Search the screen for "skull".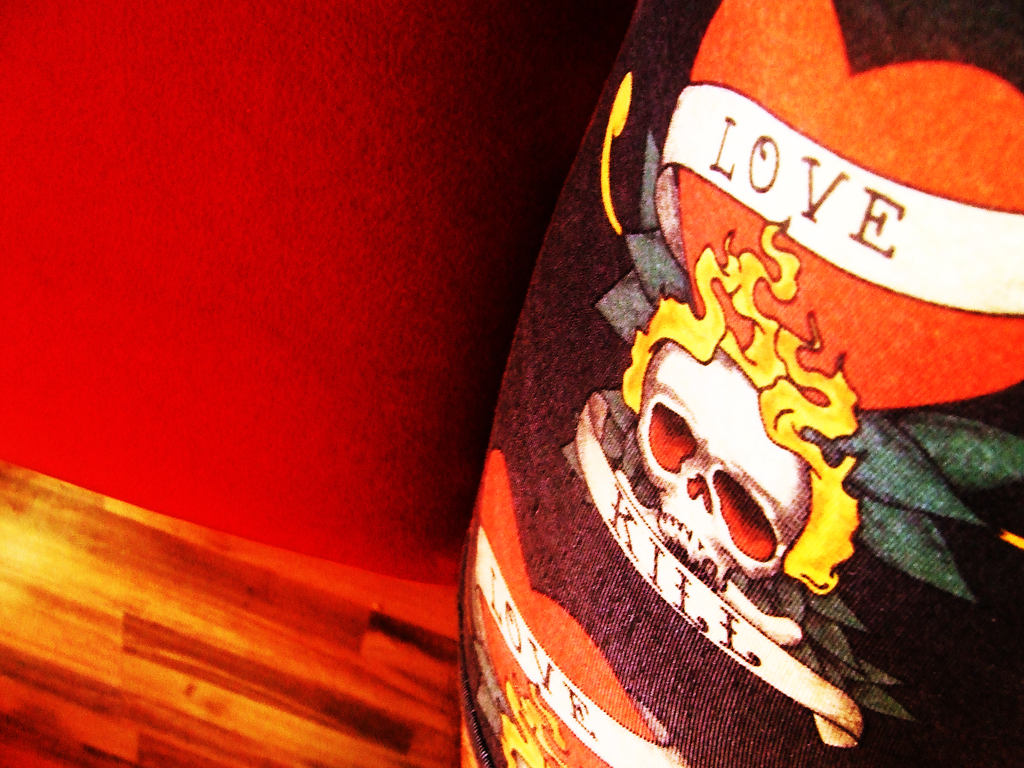
Found at x1=634, y1=347, x2=815, y2=589.
